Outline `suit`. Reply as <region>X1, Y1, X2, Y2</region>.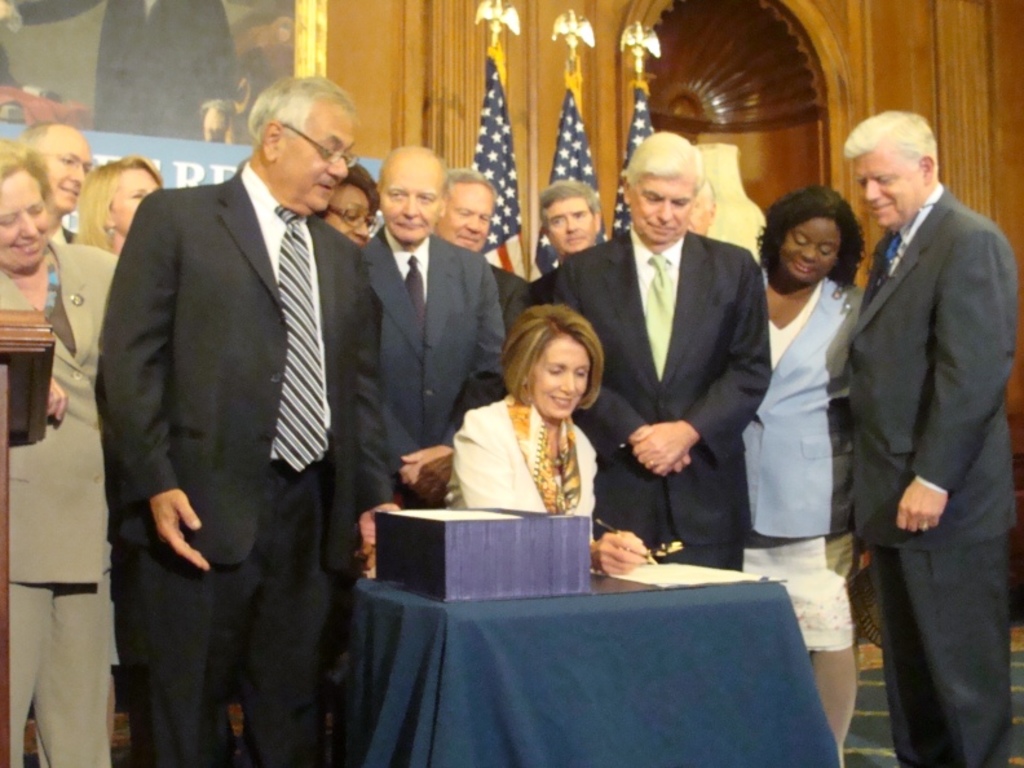
<region>824, 97, 1010, 767</region>.
